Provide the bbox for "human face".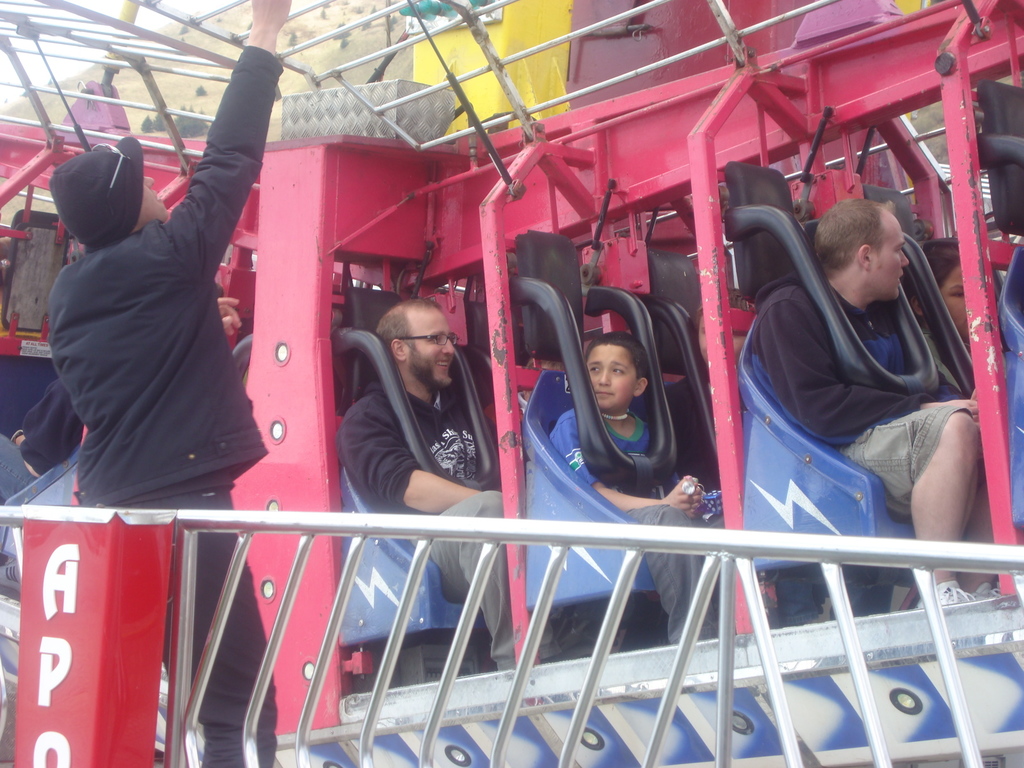
left=871, top=219, right=908, bottom=301.
